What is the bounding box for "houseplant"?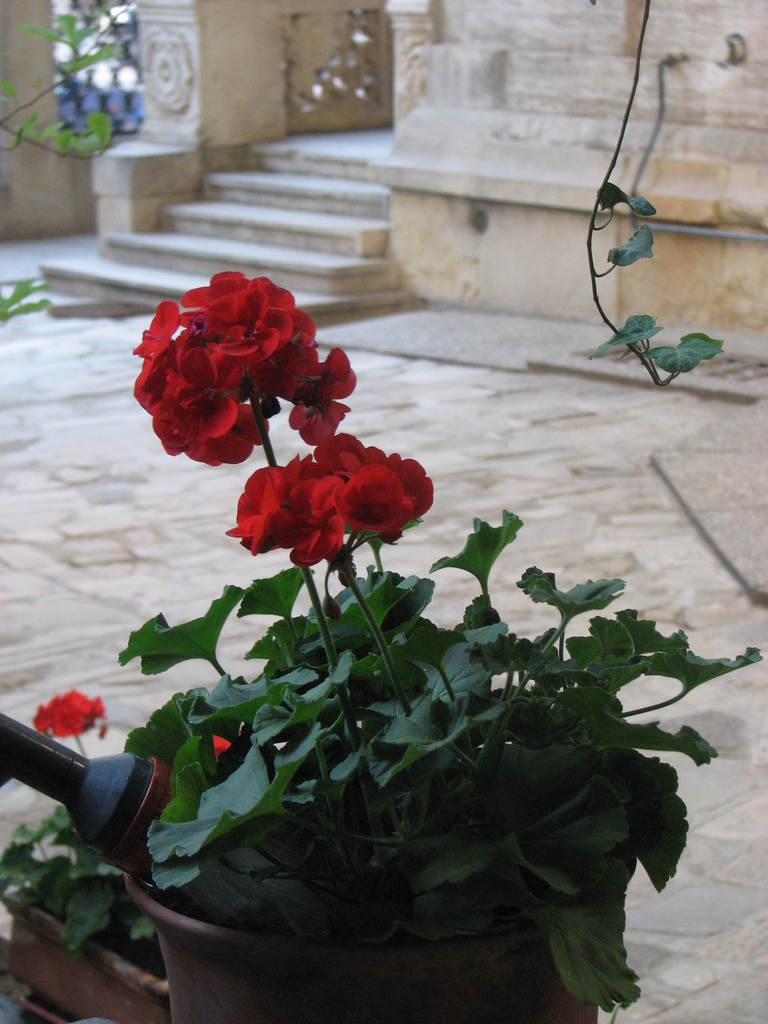
box(120, 269, 764, 1023).
